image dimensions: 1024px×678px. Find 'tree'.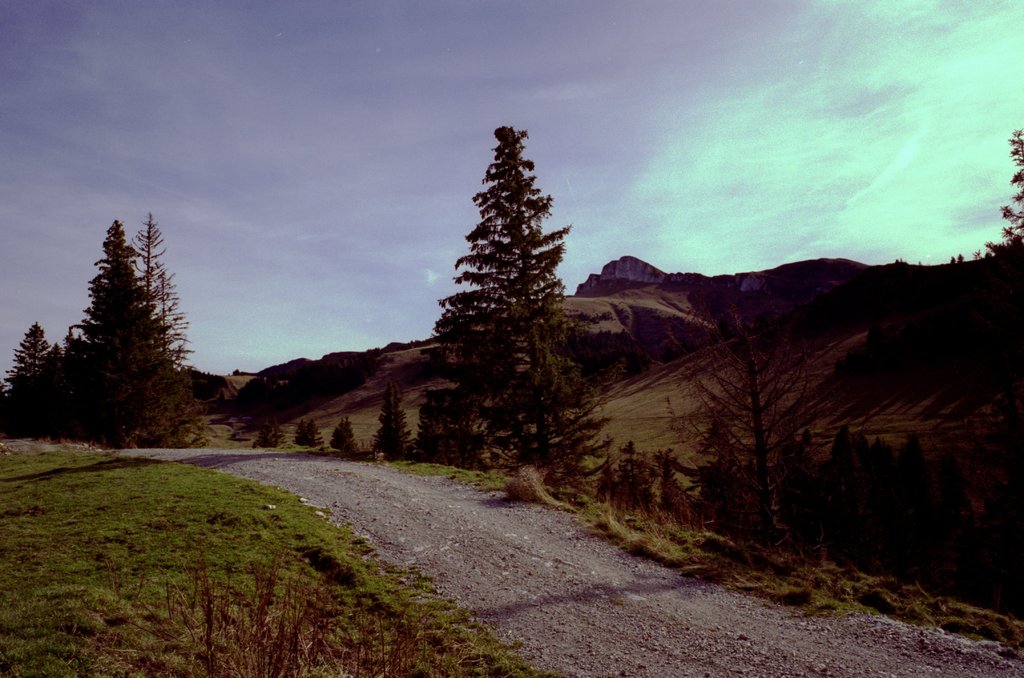
<region>296, 422, 326, 448</region>.
